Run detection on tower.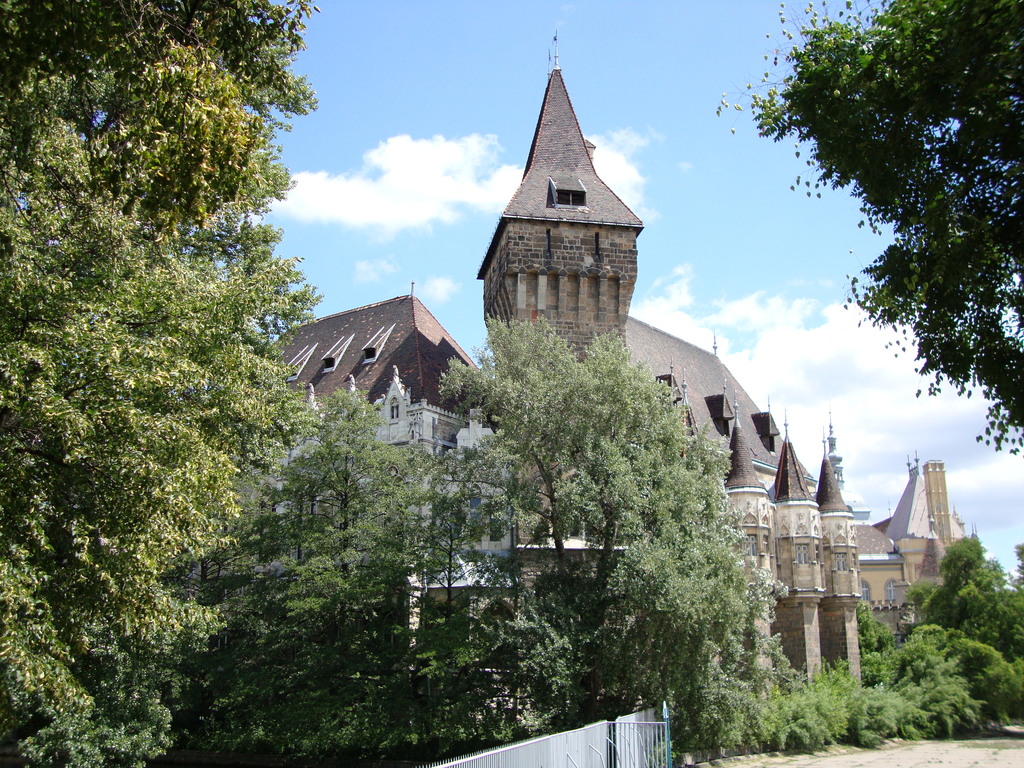
Result: (left=717, top=416, right=773, bottom=668).
